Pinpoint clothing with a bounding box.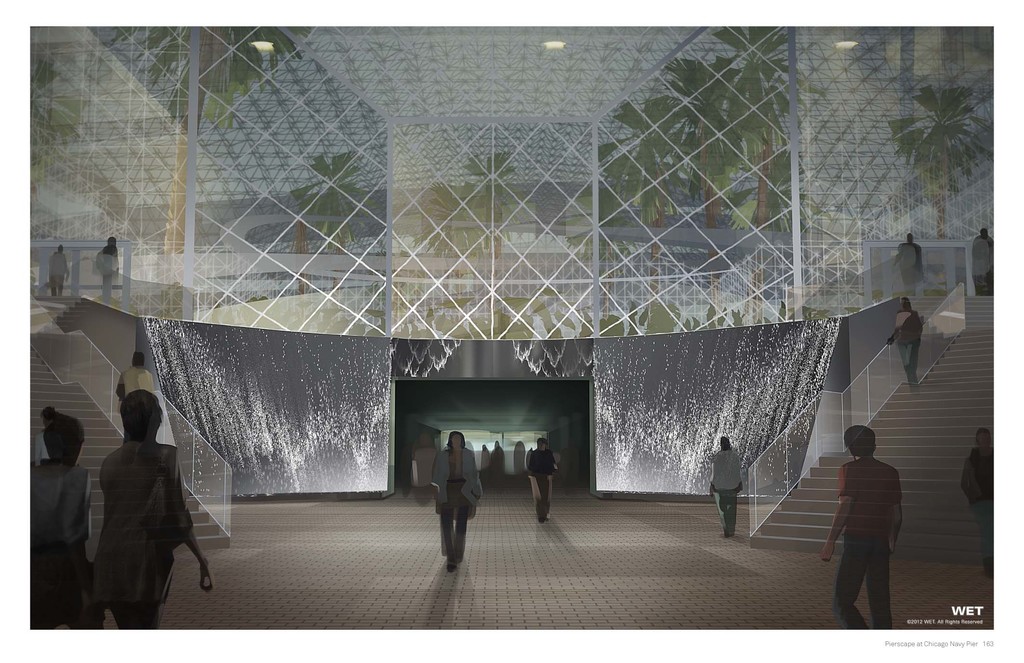
(x1=20, y1=455, x2=88, y2=640).
